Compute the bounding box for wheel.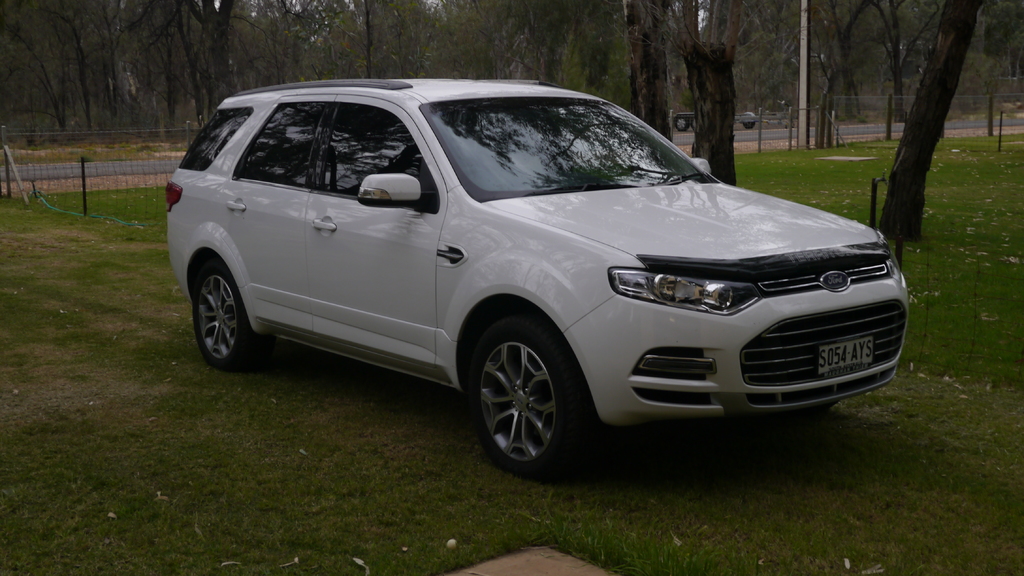
192/262/273/373.
